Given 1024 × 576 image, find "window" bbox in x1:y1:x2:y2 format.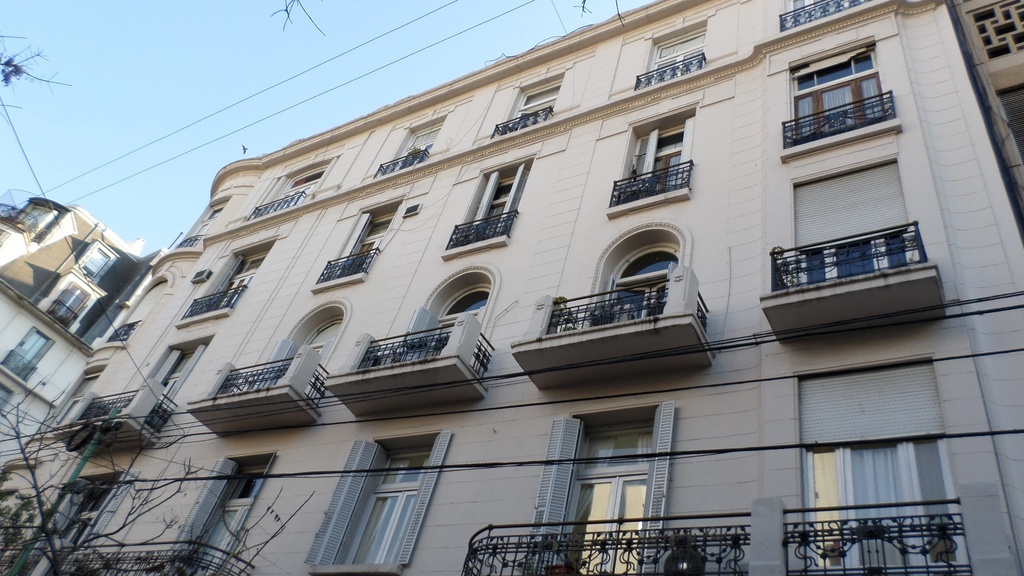
264:166:326:209.
